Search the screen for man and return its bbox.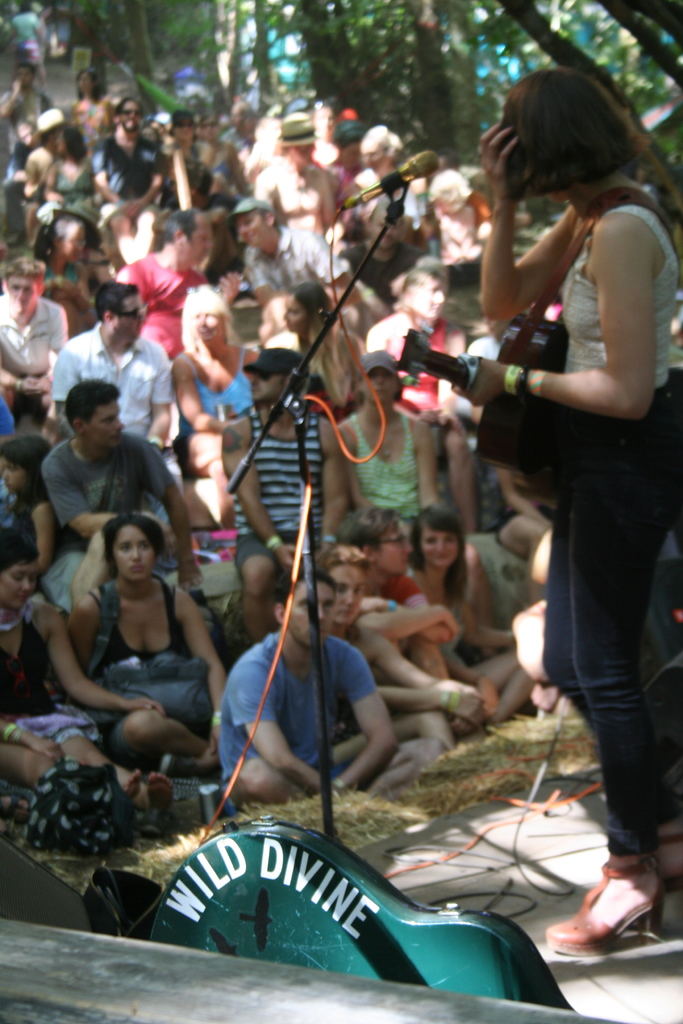
Found: [left=196, top=572, right=406, bottom=841].
